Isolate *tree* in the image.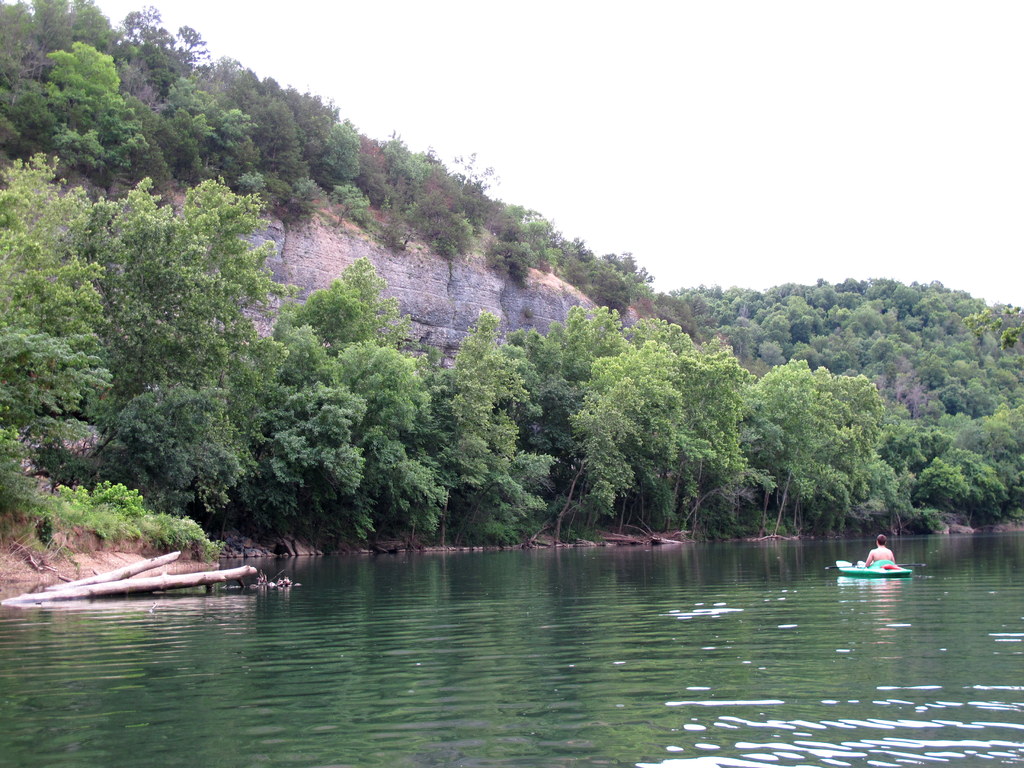
Isolated region: 556:339:646:542.
